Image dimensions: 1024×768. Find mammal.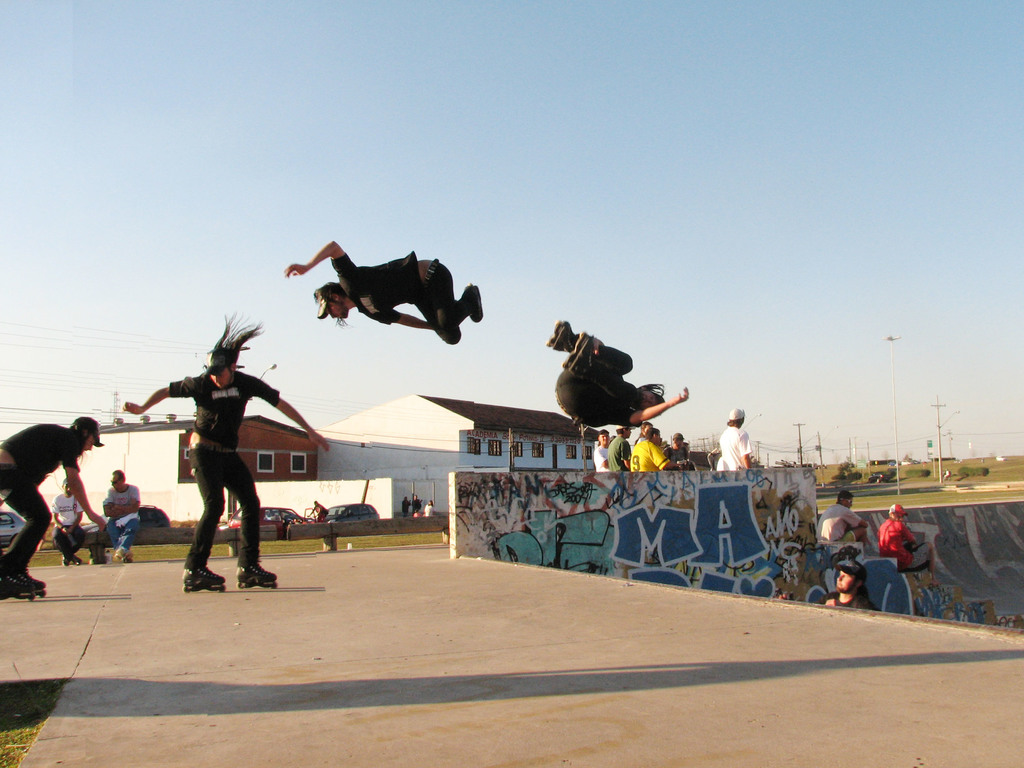
<region>587, 426, 608, 468</region>.
